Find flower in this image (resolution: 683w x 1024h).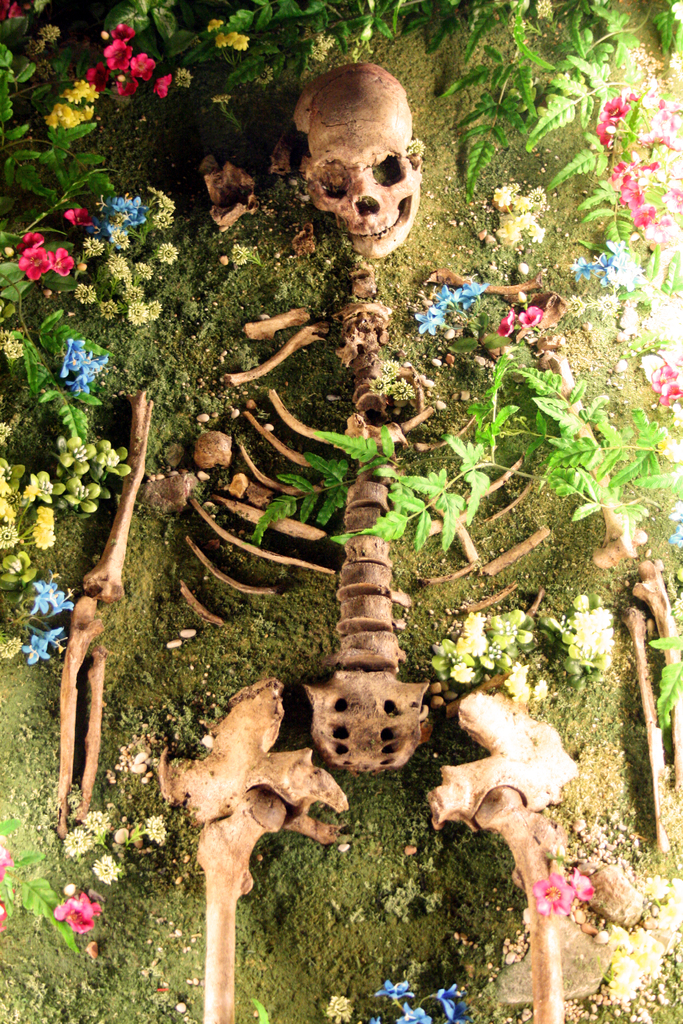
left=532, top=868, right=588, bottom=914.
